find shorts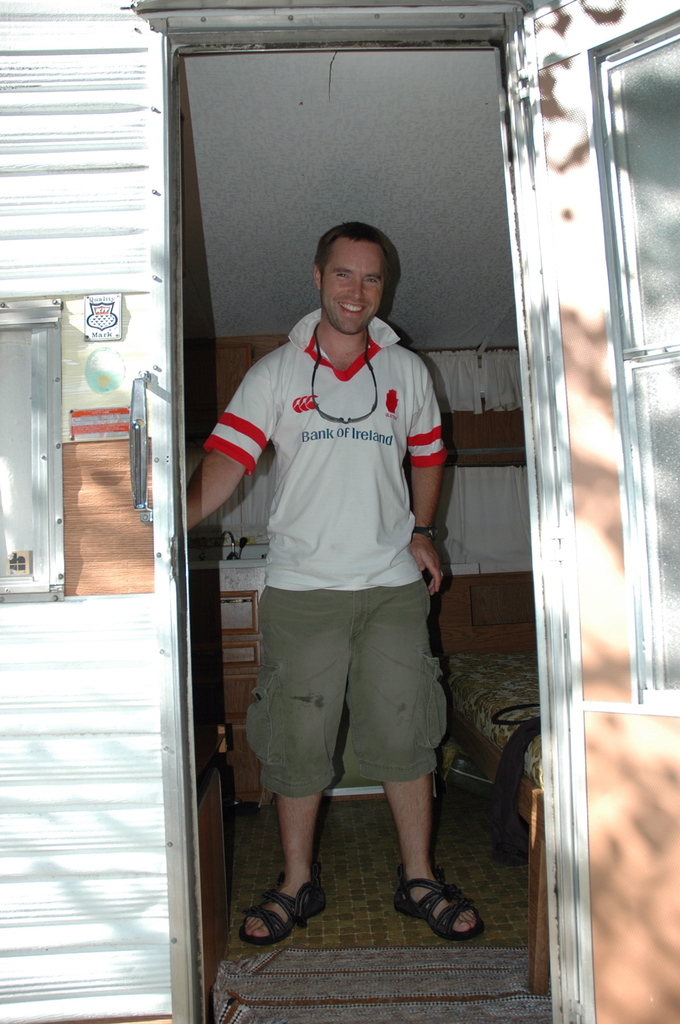
(left=256, top=602, right=436, bottom=780)
